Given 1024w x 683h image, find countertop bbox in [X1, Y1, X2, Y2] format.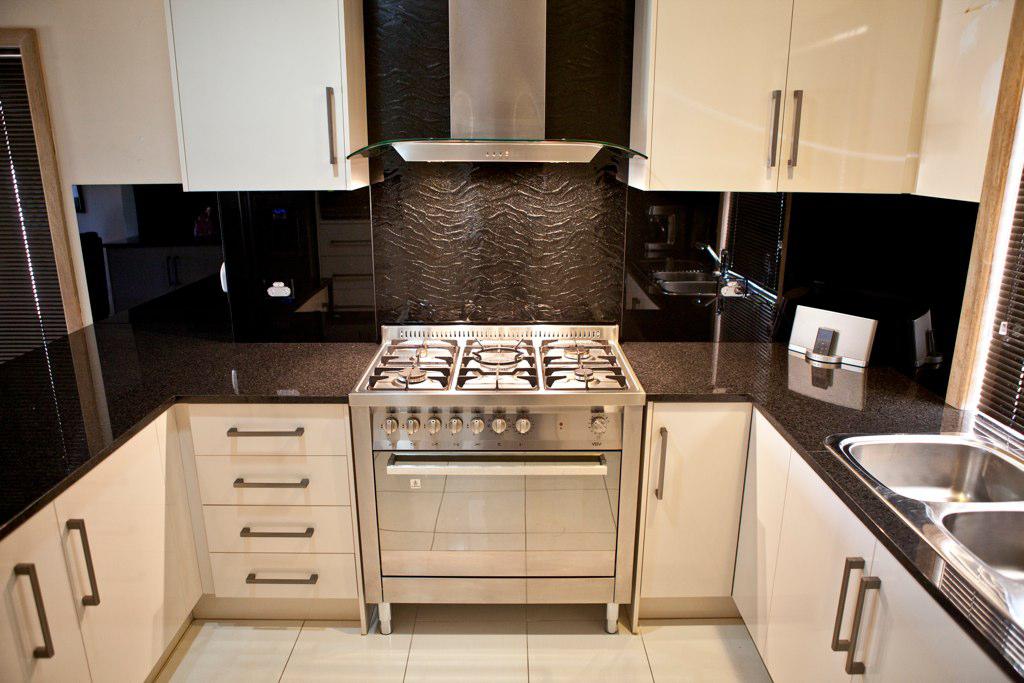
[0, 317, 386, 542].
